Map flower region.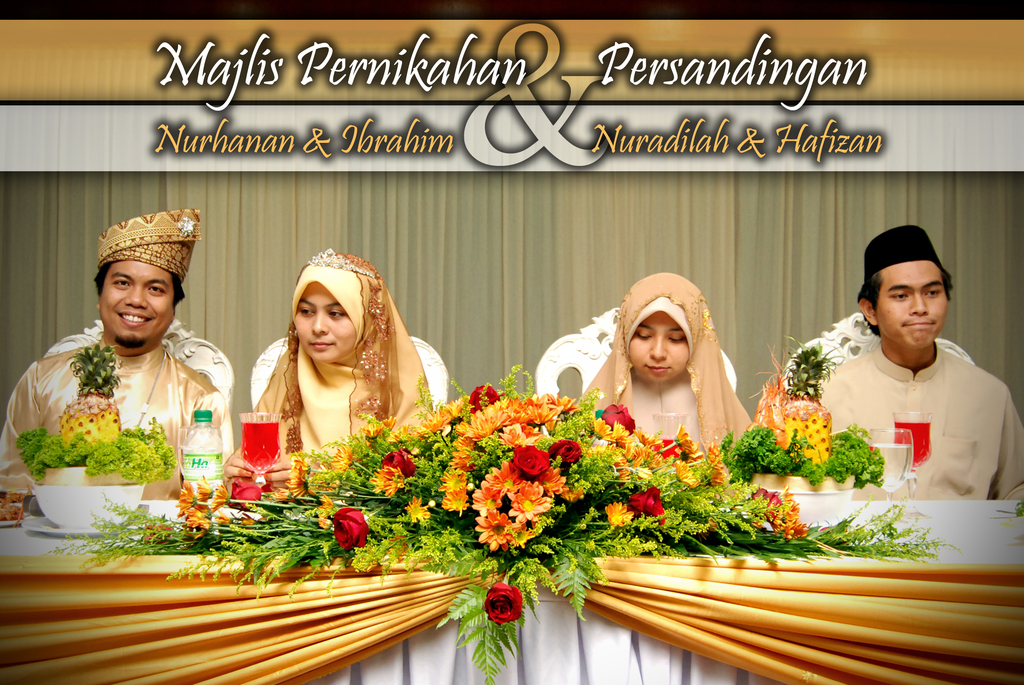
Mapped to x1=332 y1=508 x2=368 y2=550.
